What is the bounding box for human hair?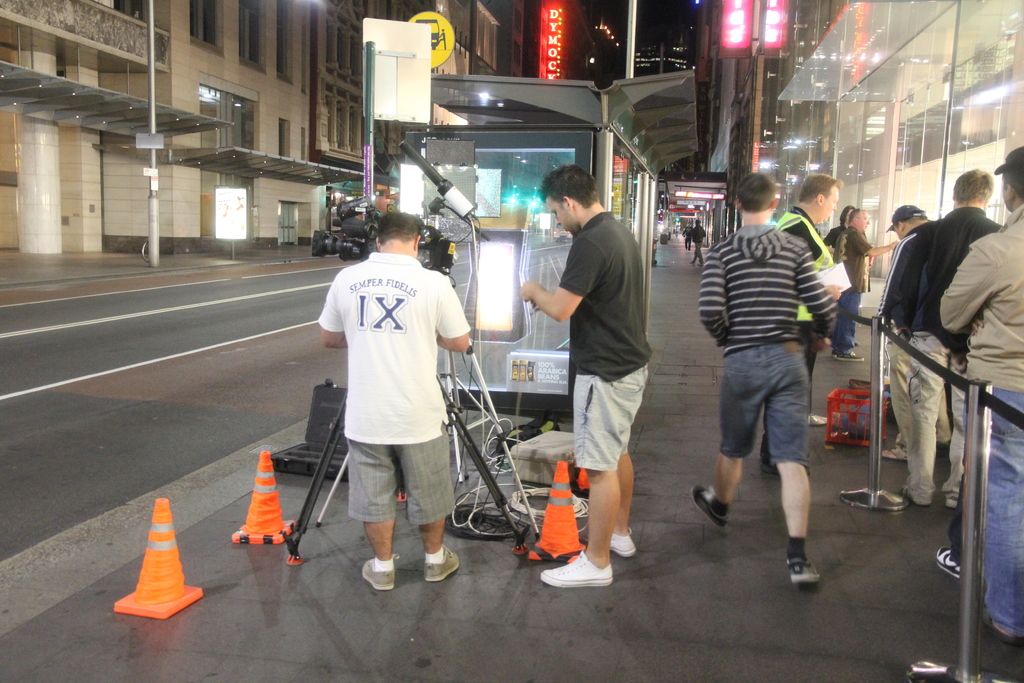
<box>804,173,843,203</box>.
